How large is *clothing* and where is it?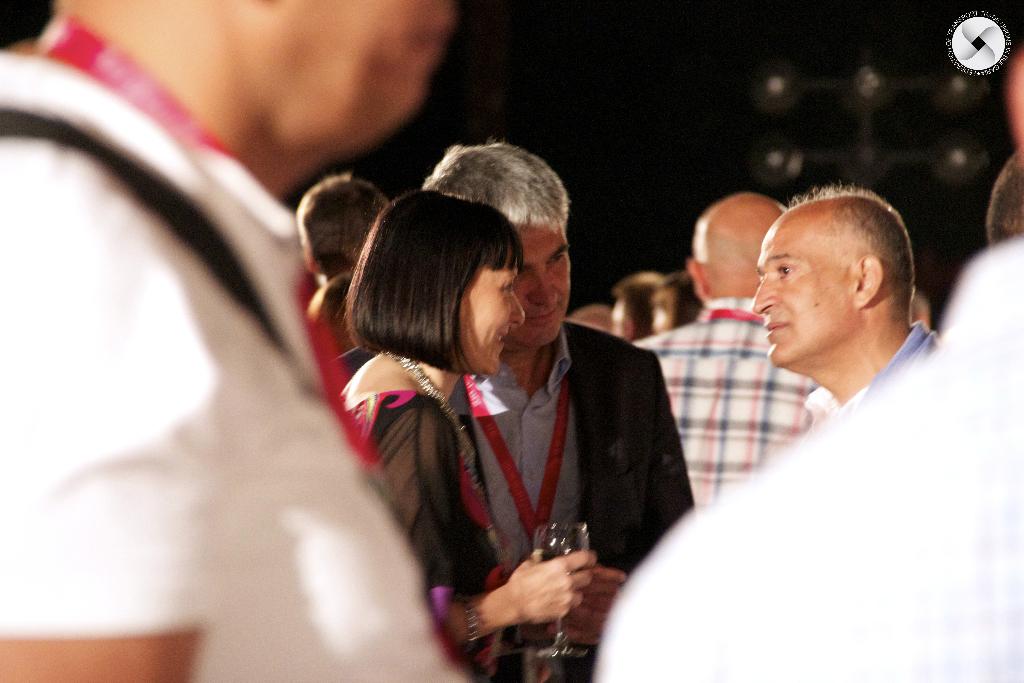
Bounding box: x1=598 y1=238 x2=1023 y2=682.
